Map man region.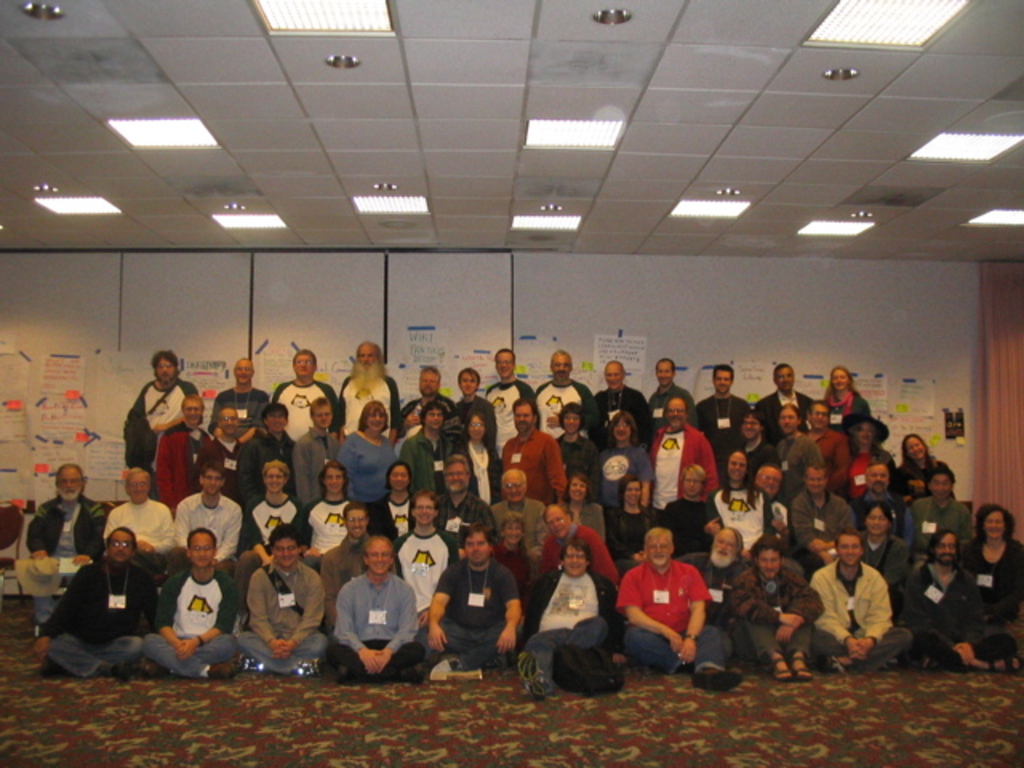
Mapped to (152, 392, 216, 514).
